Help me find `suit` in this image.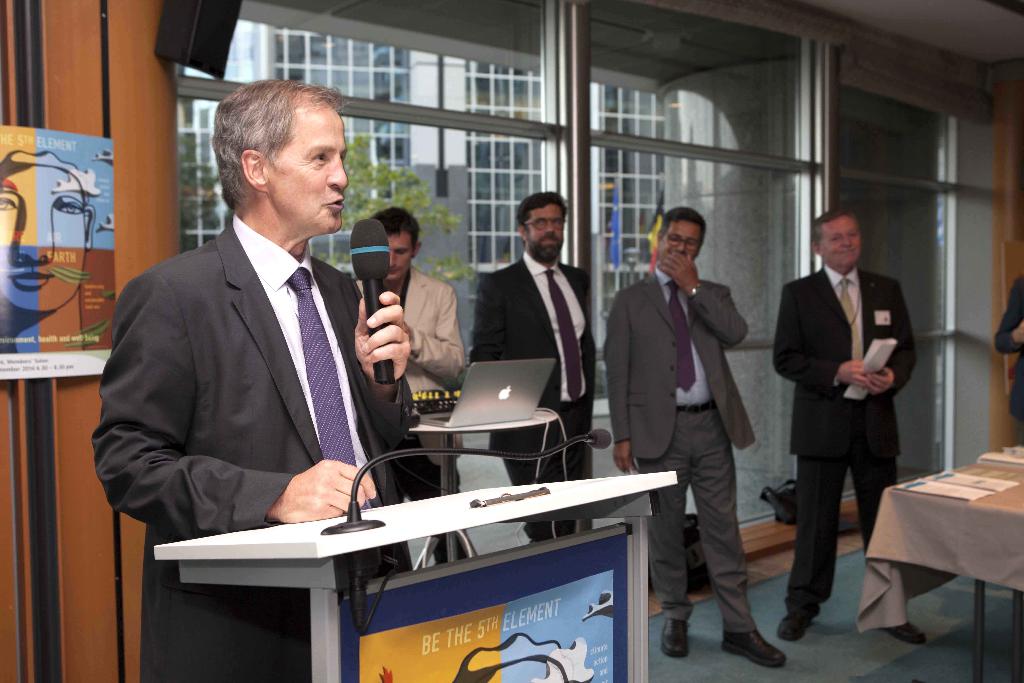
Found it: x1=771 y1=266 x2=922 y2=616.
